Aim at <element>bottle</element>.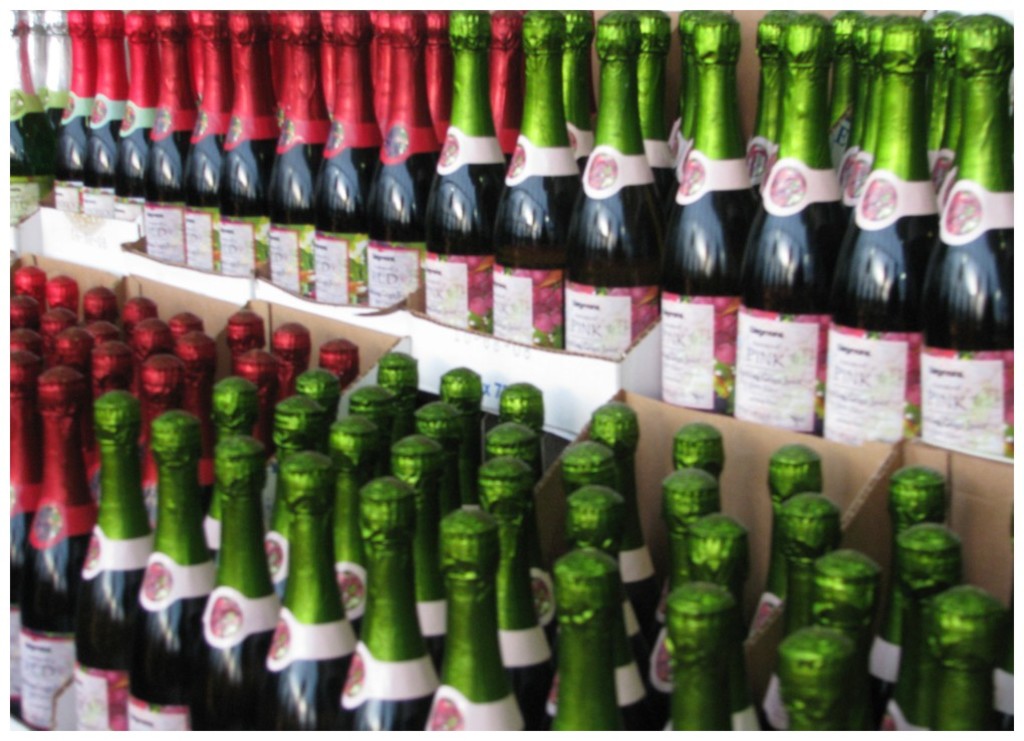
Aimed at x1=686 y1=510 x2=776 y2=729.
